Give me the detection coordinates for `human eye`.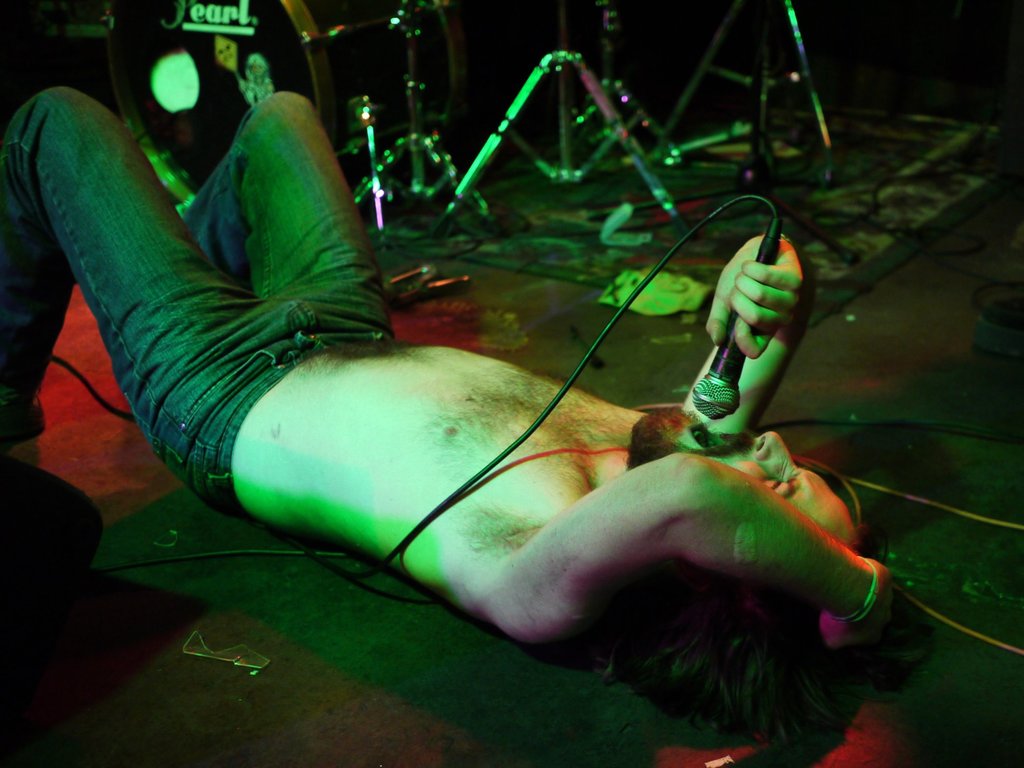
(x1=758, y1=470, x2=790, y2=499).
